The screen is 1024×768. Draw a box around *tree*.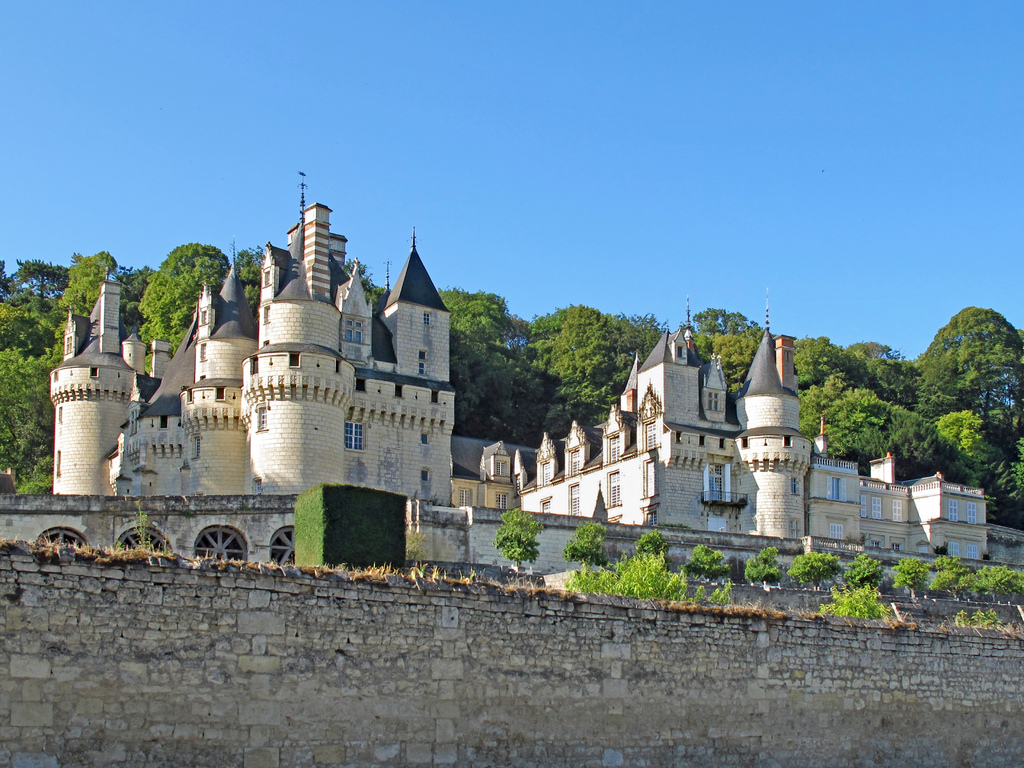
<box>65,249,127,310</box>.
